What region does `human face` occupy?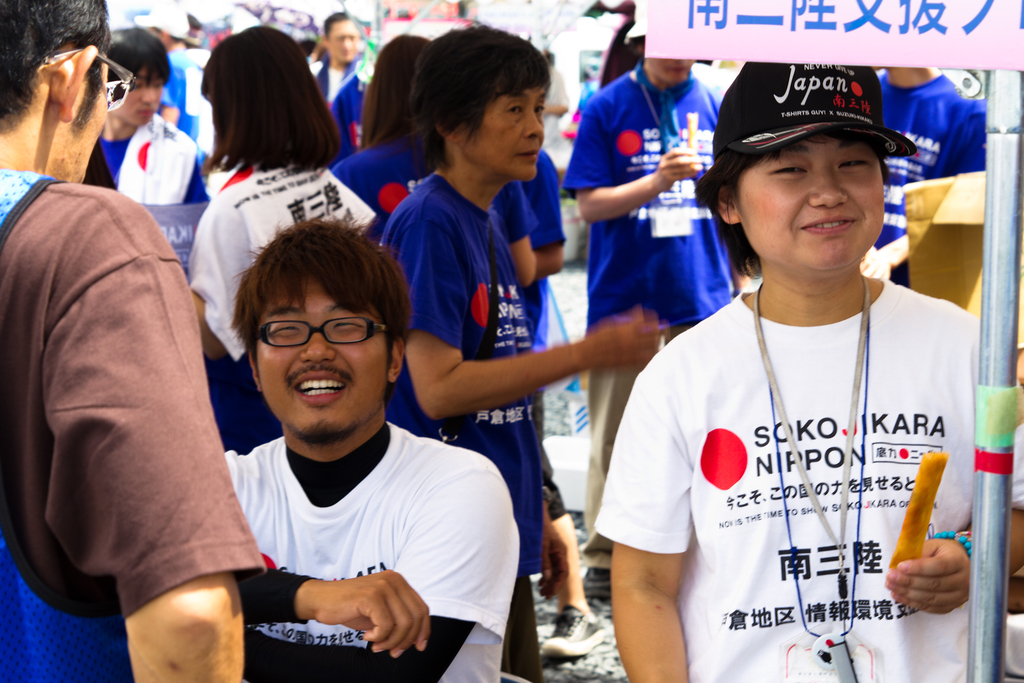
Rect(457, 88, 546, 181).
